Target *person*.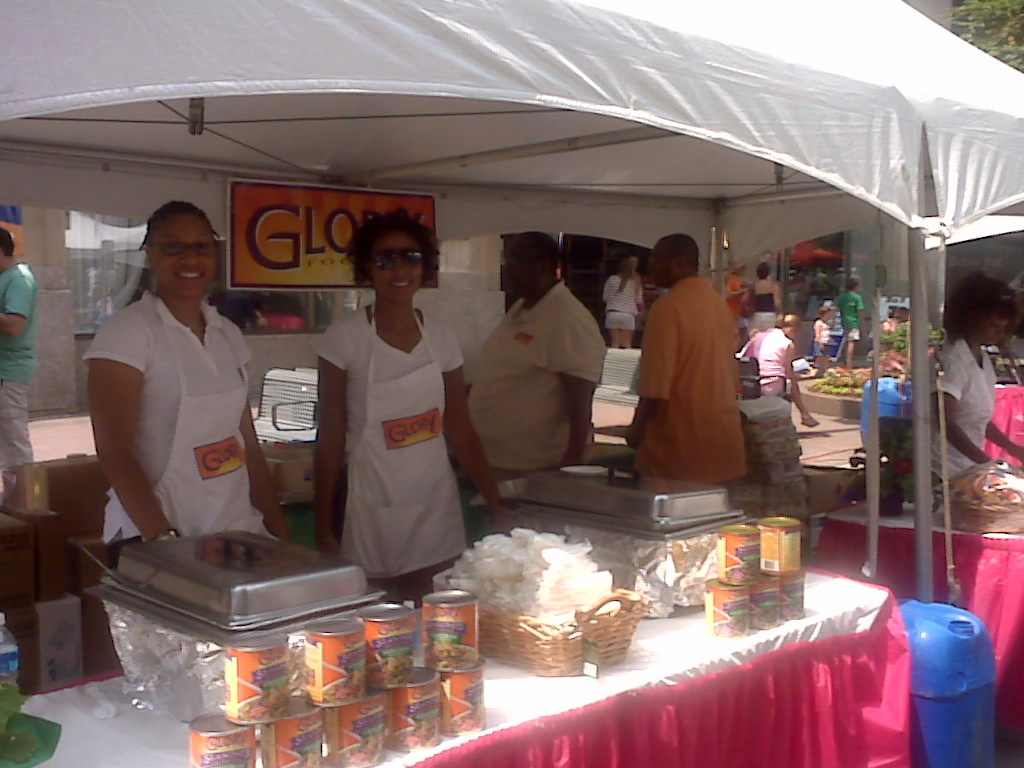
Target region: x1=600, y1=262, x2=646, y2=357.
